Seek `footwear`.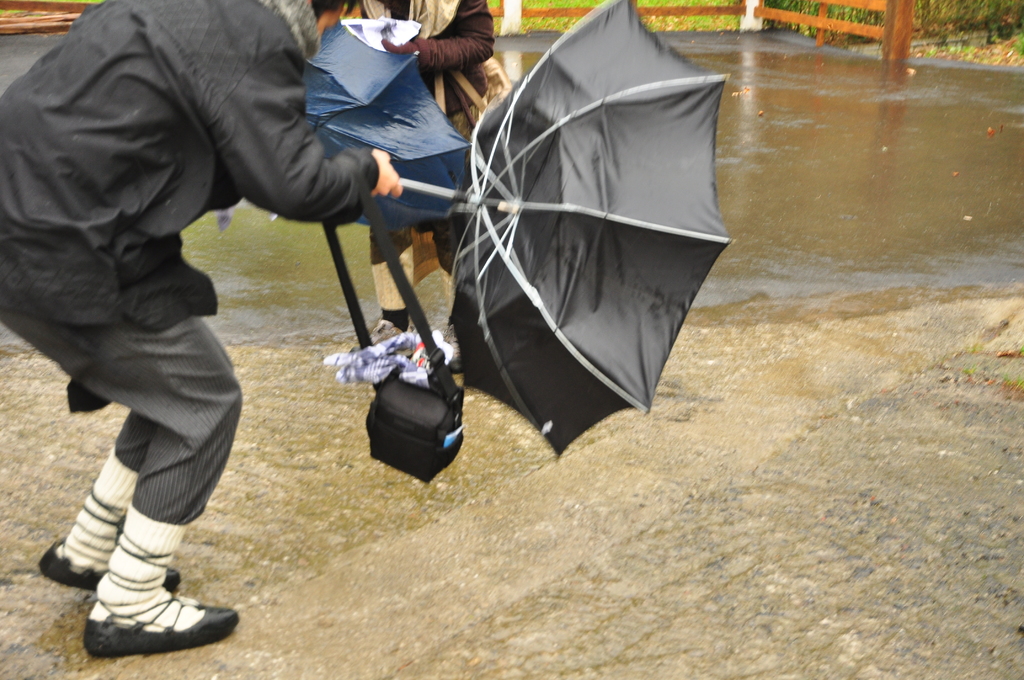
68, 576, 220, 664.
